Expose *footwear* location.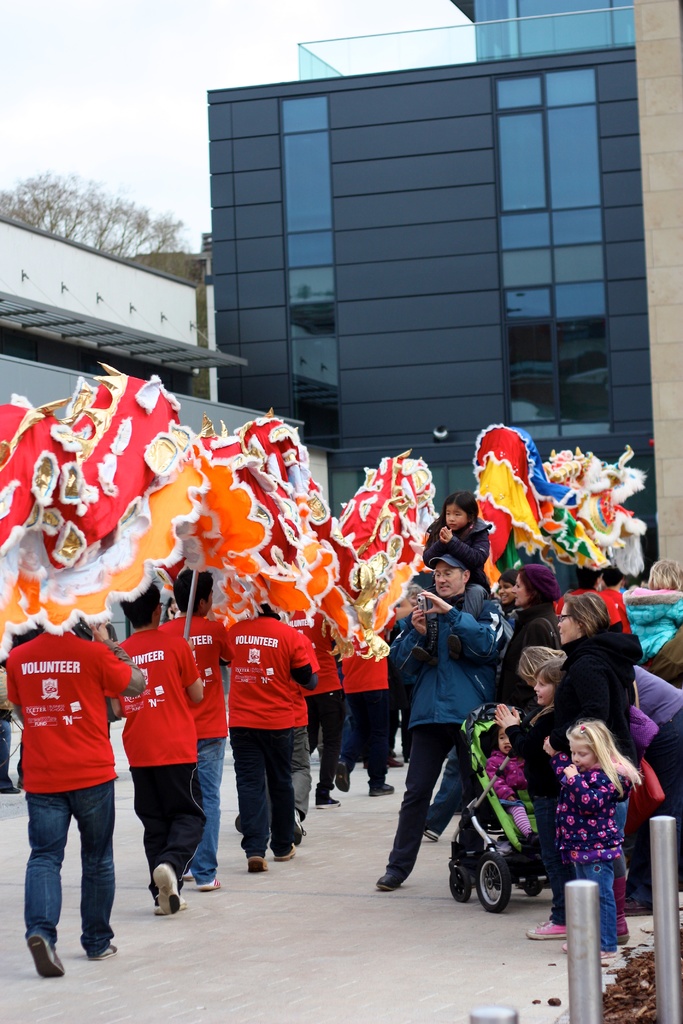
Exposed at BBox(315, 792, 339, 808).
